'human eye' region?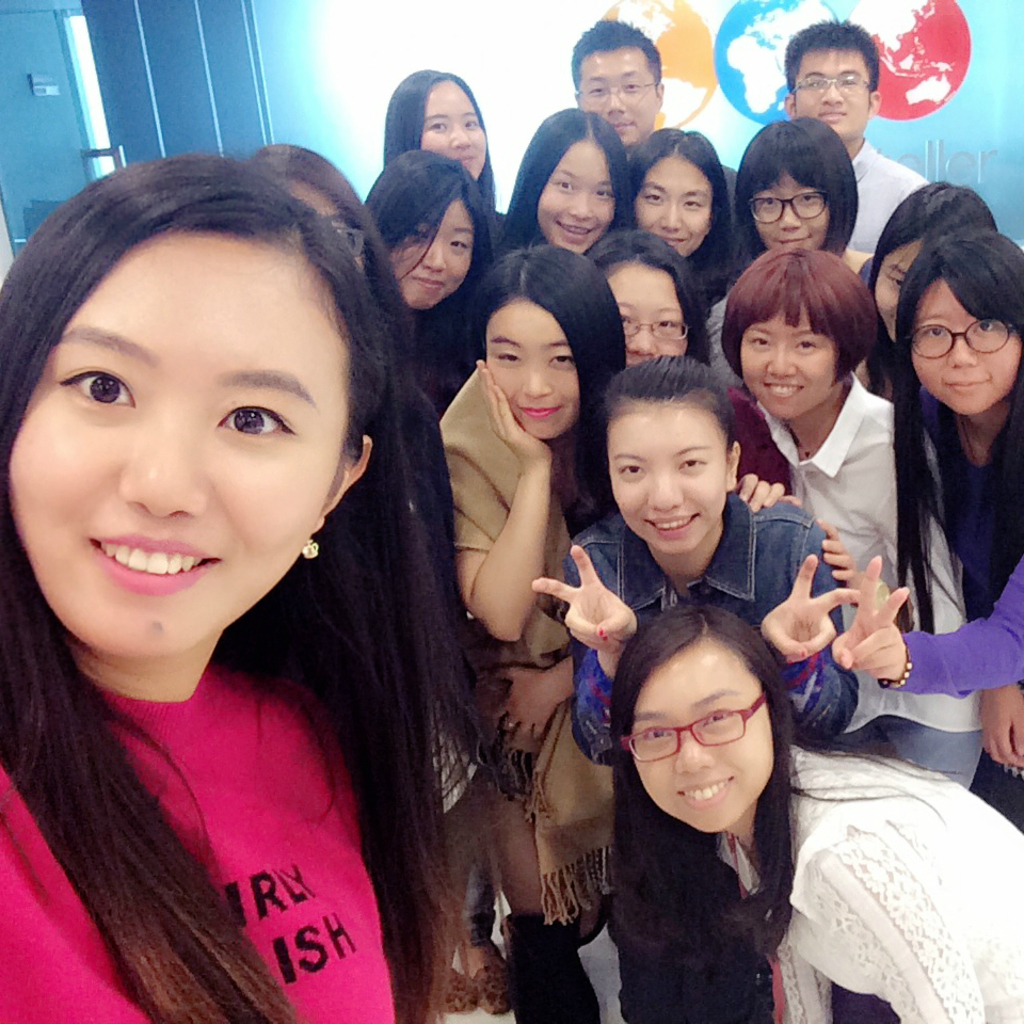
<bbox>494, 346, 515, 364</bbox>
